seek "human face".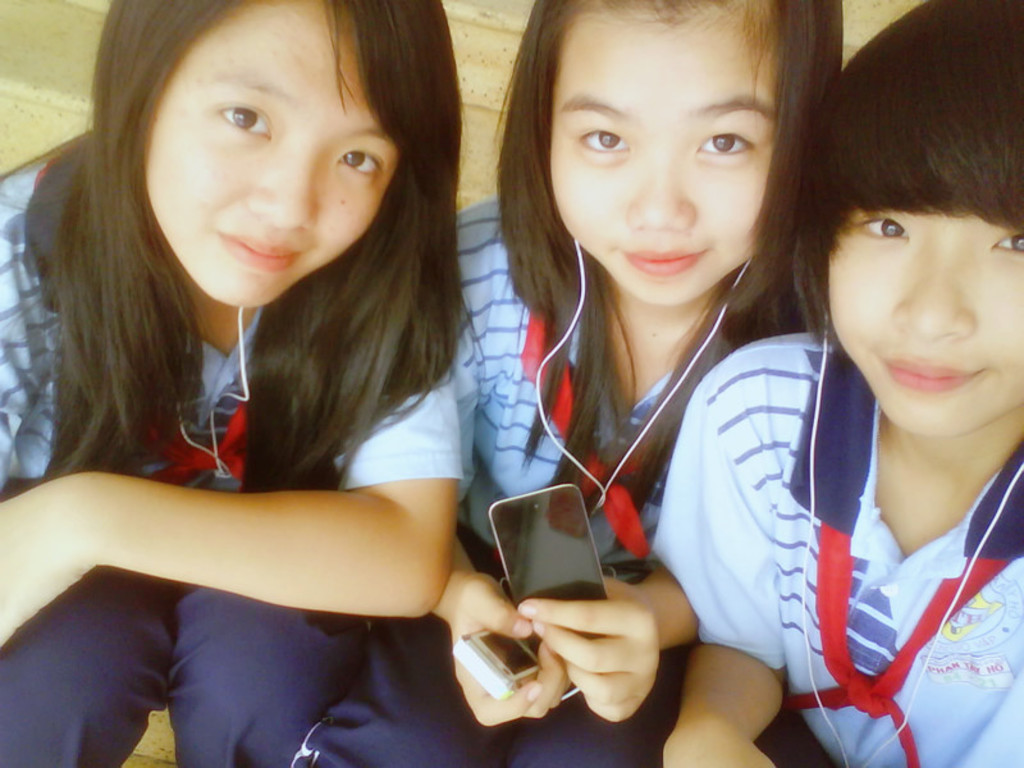
BBox(146, 0, 406, 311).
